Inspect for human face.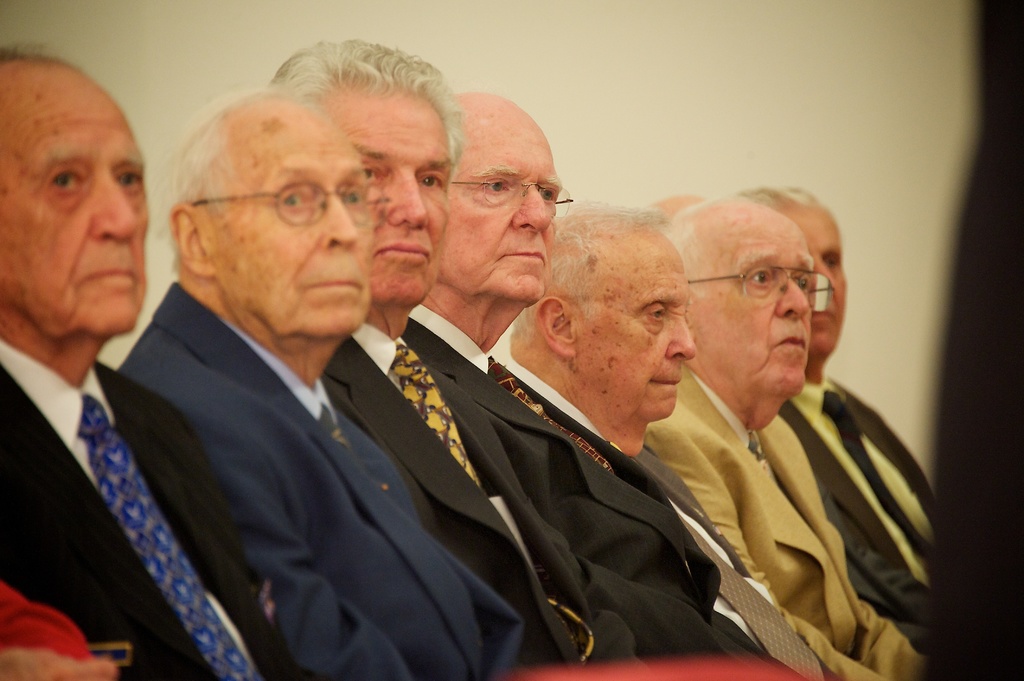
Inspection: x1=438 y1=93 x2=555 y2=297.
